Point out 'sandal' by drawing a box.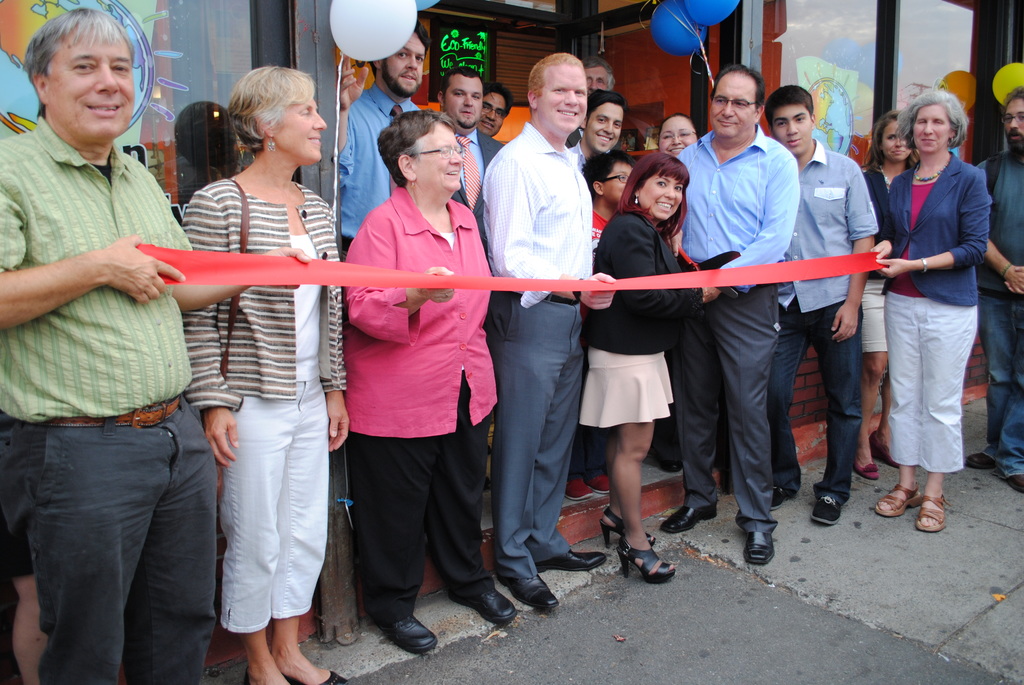
rect(596, 510, 652, 552).
